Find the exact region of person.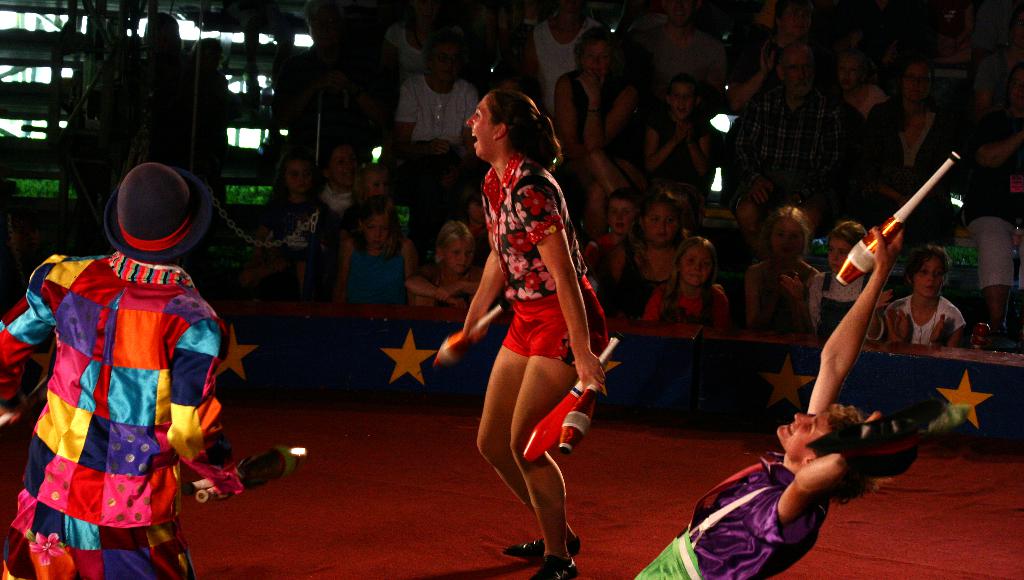
Exact region: 873 232 966 353.
